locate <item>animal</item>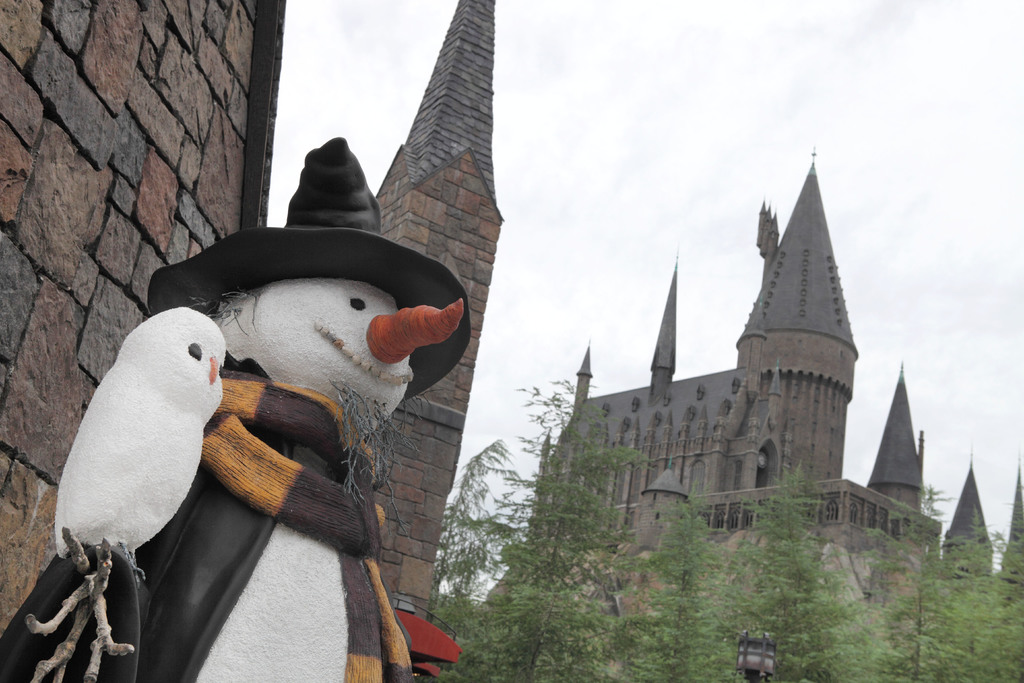
region(52, 306, 223, 584)
